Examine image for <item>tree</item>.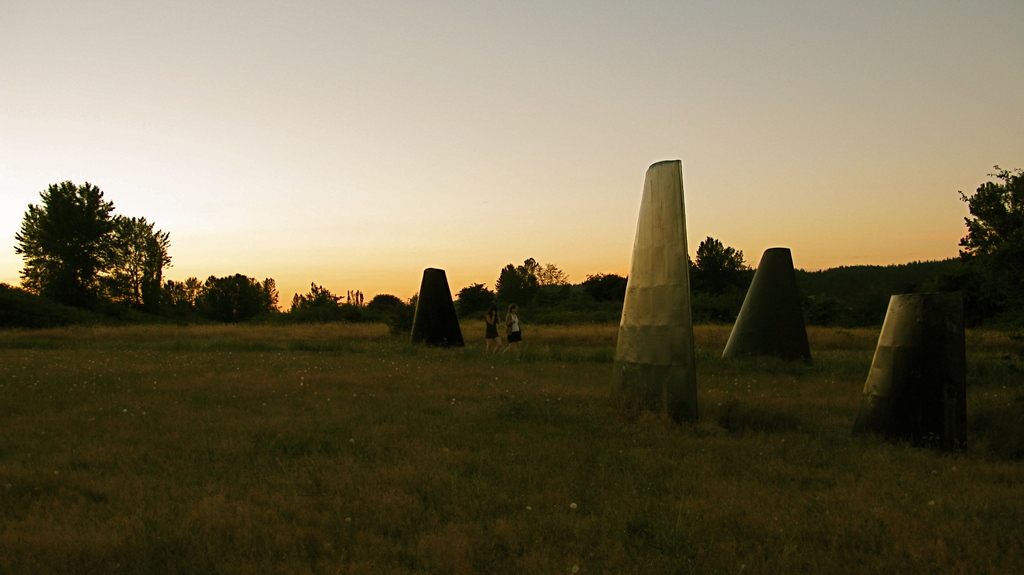
Examination result: [294,285,340,317].
